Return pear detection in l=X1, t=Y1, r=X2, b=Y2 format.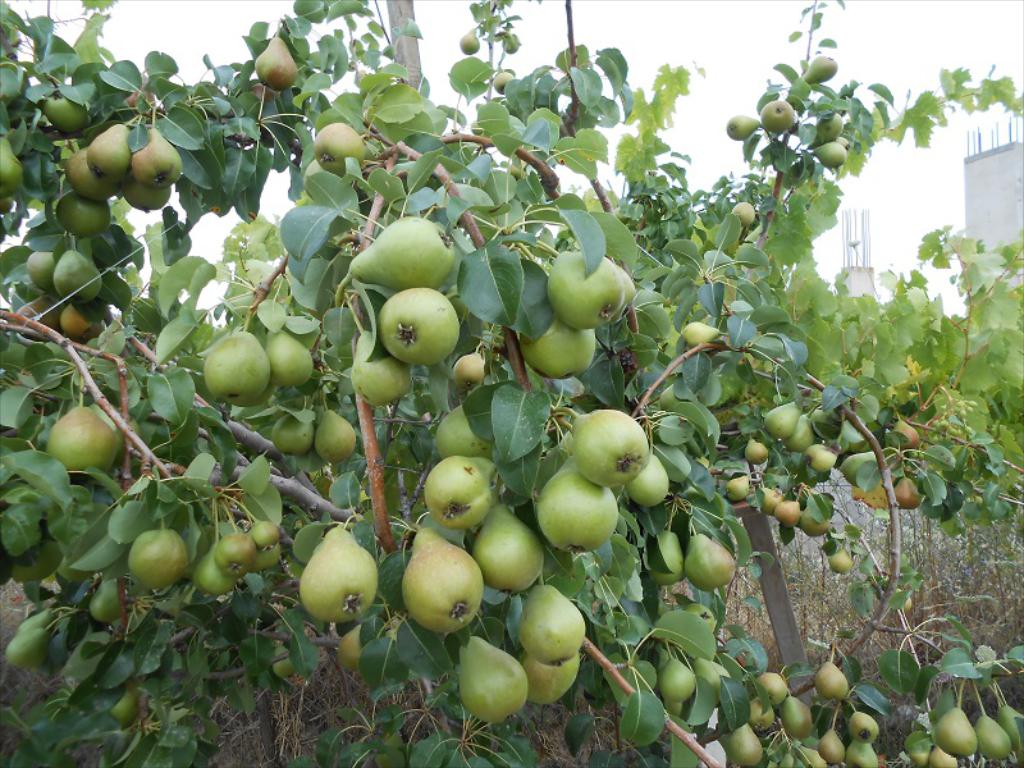
l=809, t=141, r=847, b=169.
